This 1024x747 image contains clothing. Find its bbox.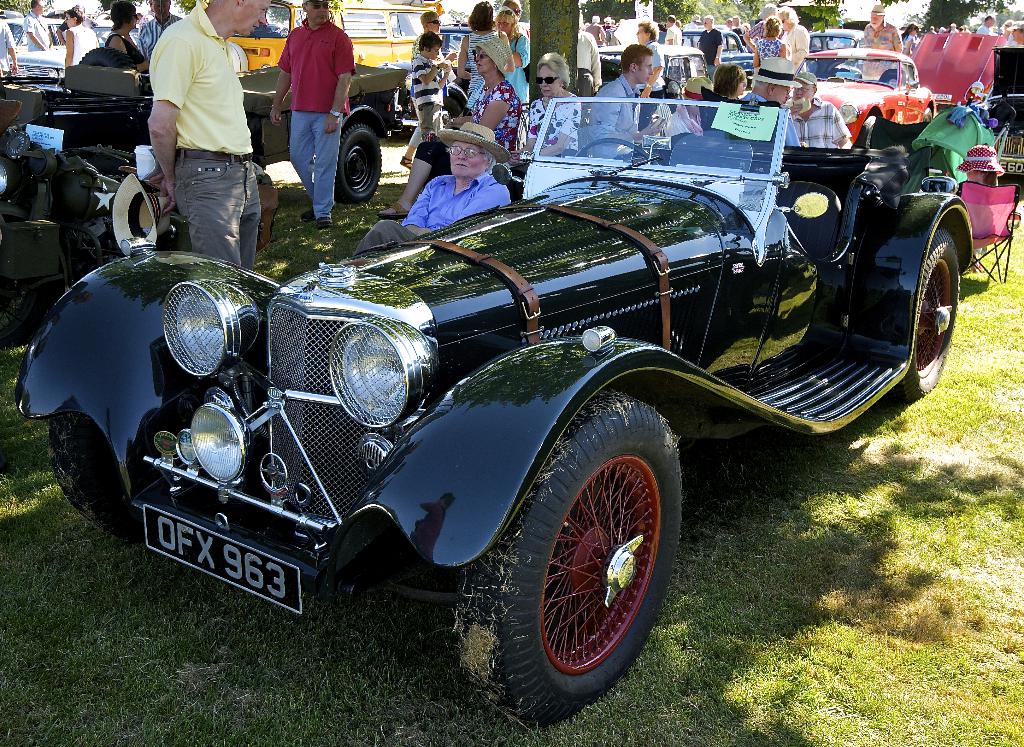
bbox(694, 28, 722, 77).
